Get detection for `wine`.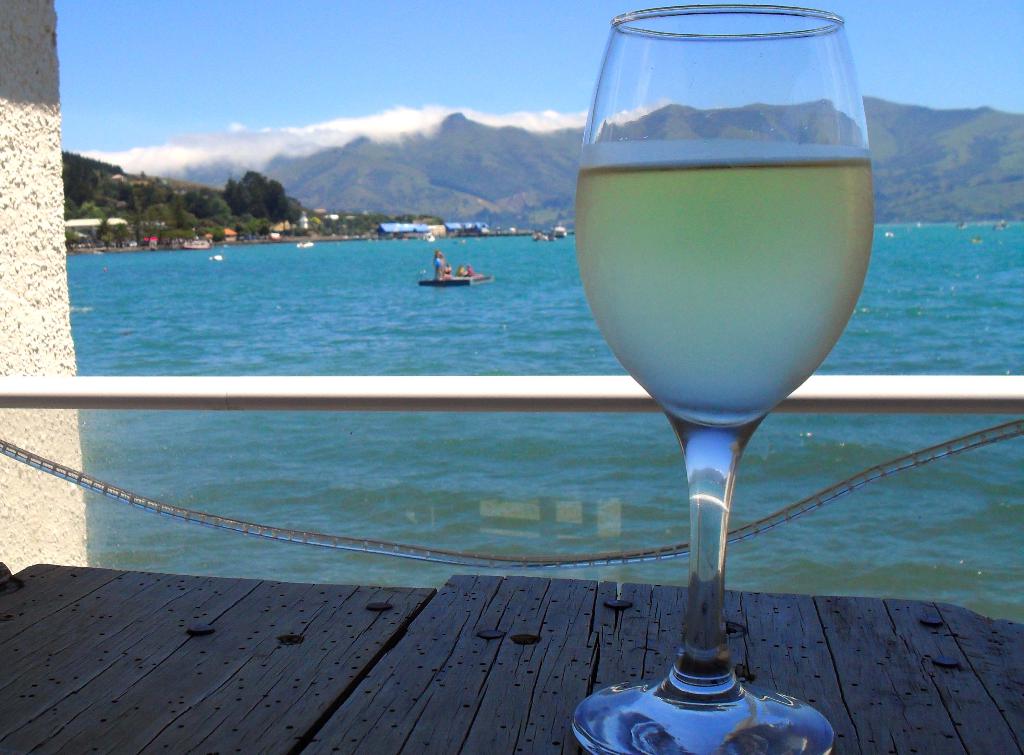
Detection: bbox=(570, 20, 877, 541).
